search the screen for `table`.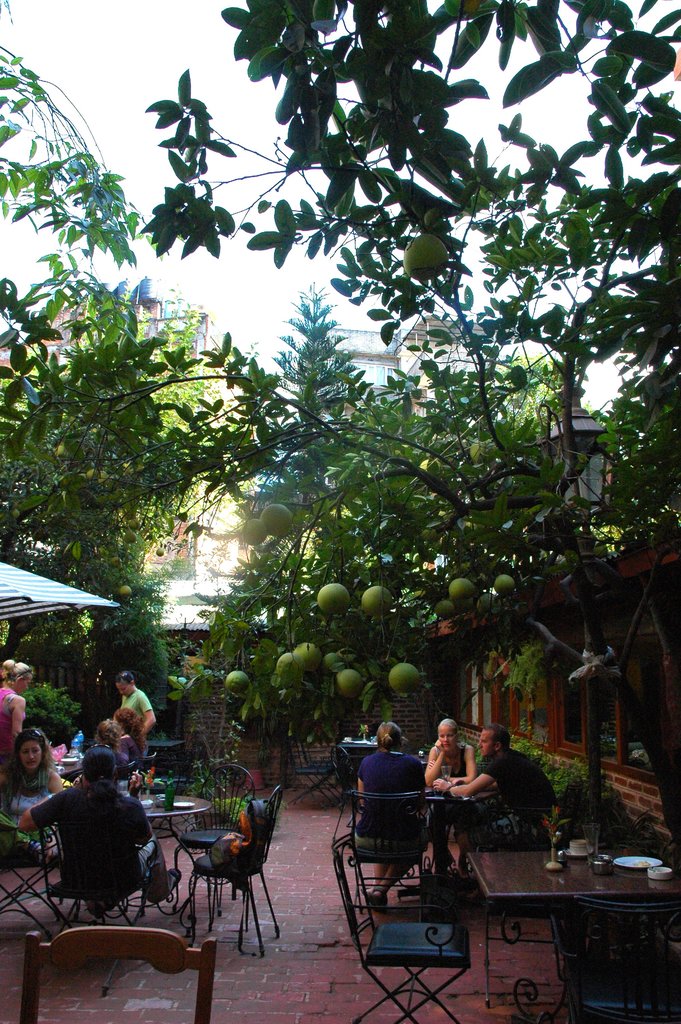
Found at x1=447, y1=840, x2=678, y2=1001.
